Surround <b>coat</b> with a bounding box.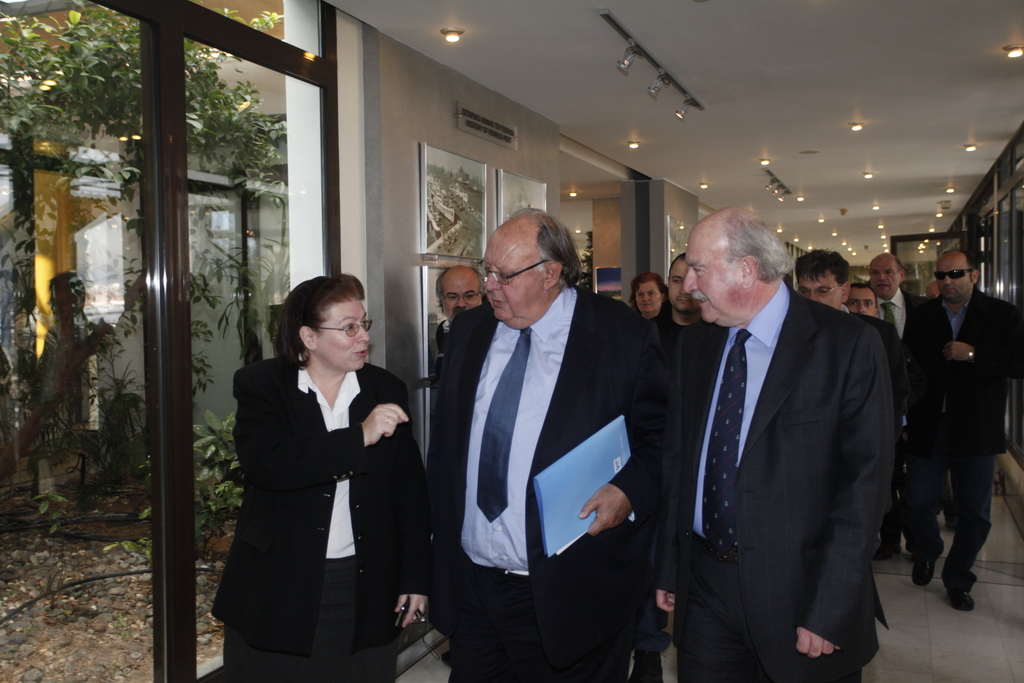
<box>655,270,901,651</box>.
